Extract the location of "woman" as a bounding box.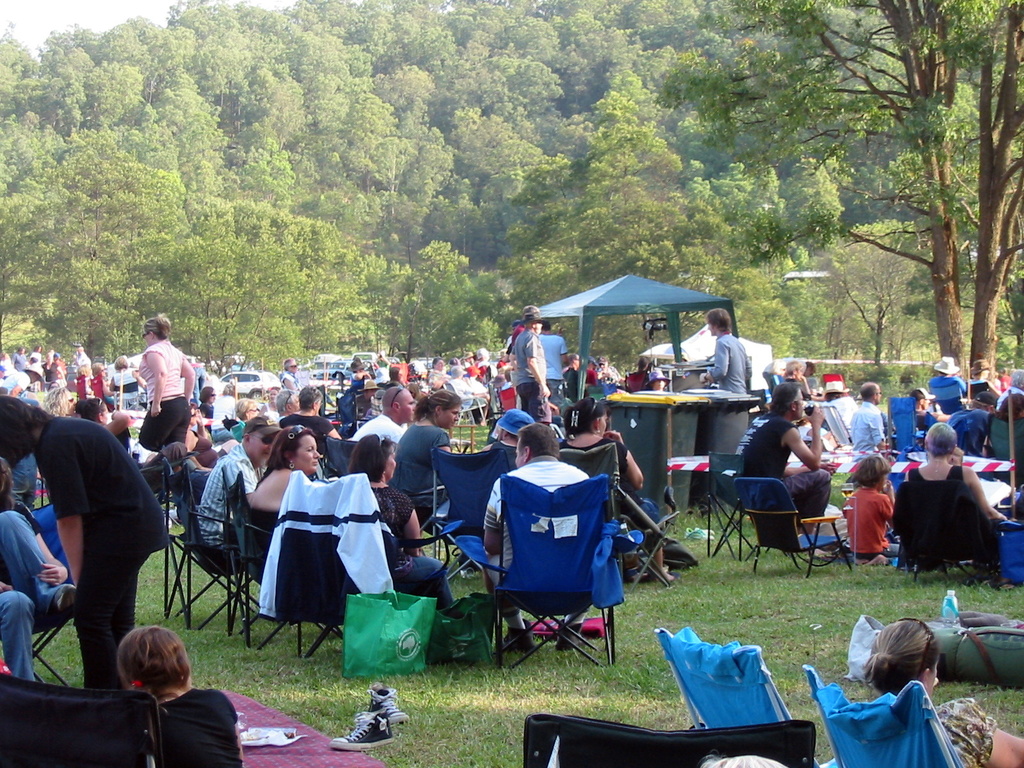
box(92, 360, 116, 396).
